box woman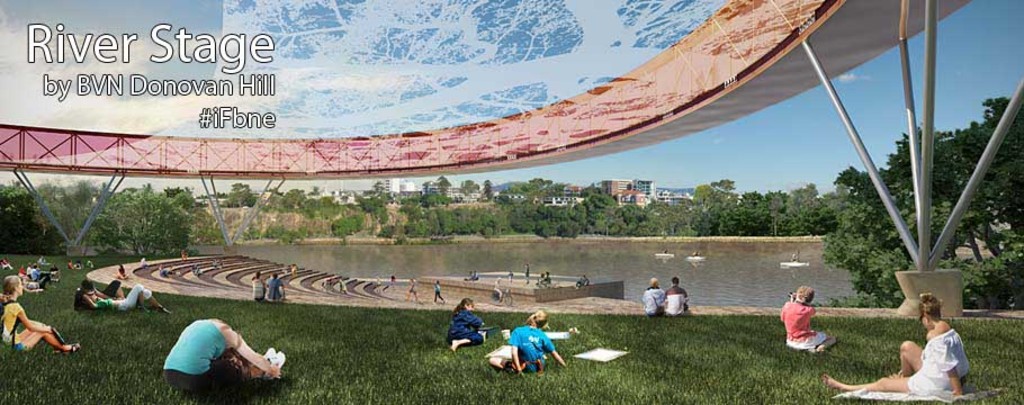
(486, 309, 566, 373)
